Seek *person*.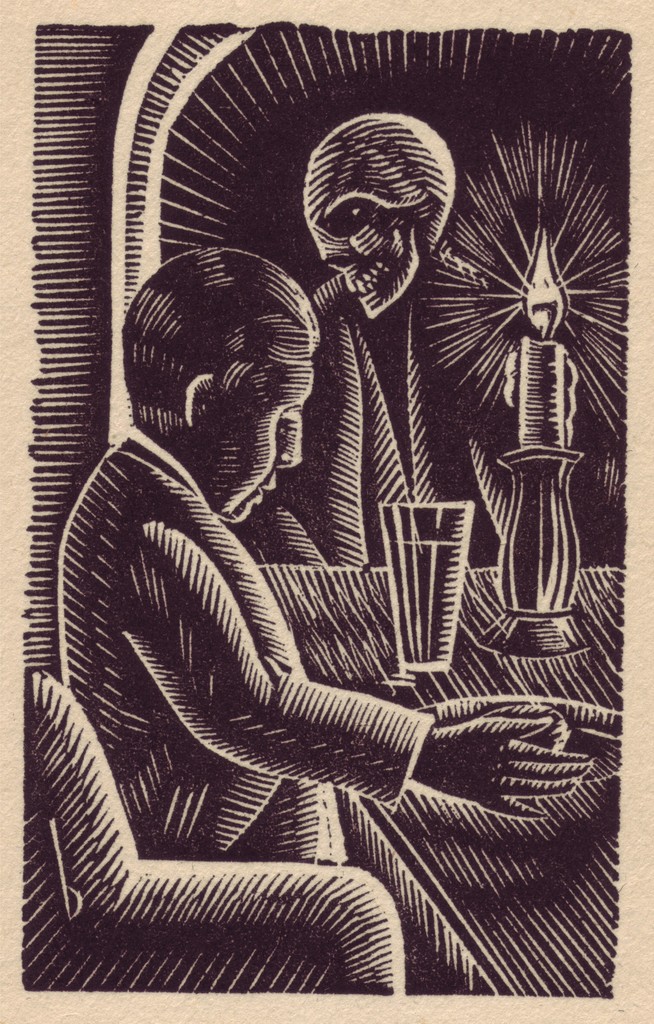
locate(250, 111, 578, 561).
